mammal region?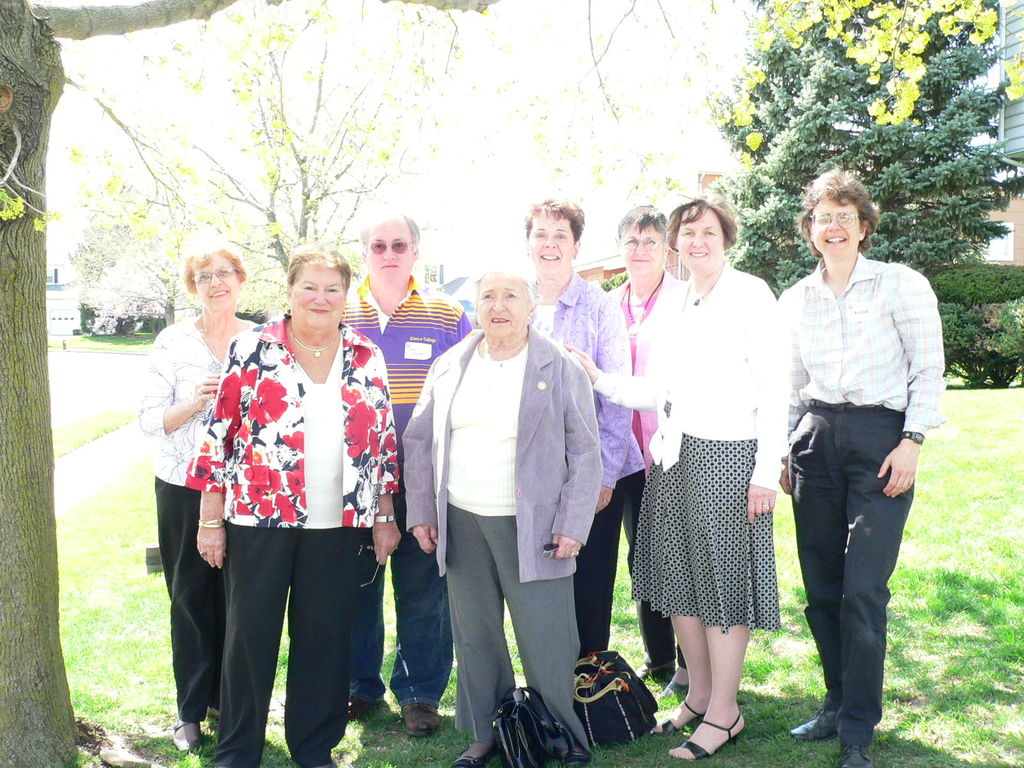
{"x1": 563, "y1": 186, "x2": 786, "y2": 758}
